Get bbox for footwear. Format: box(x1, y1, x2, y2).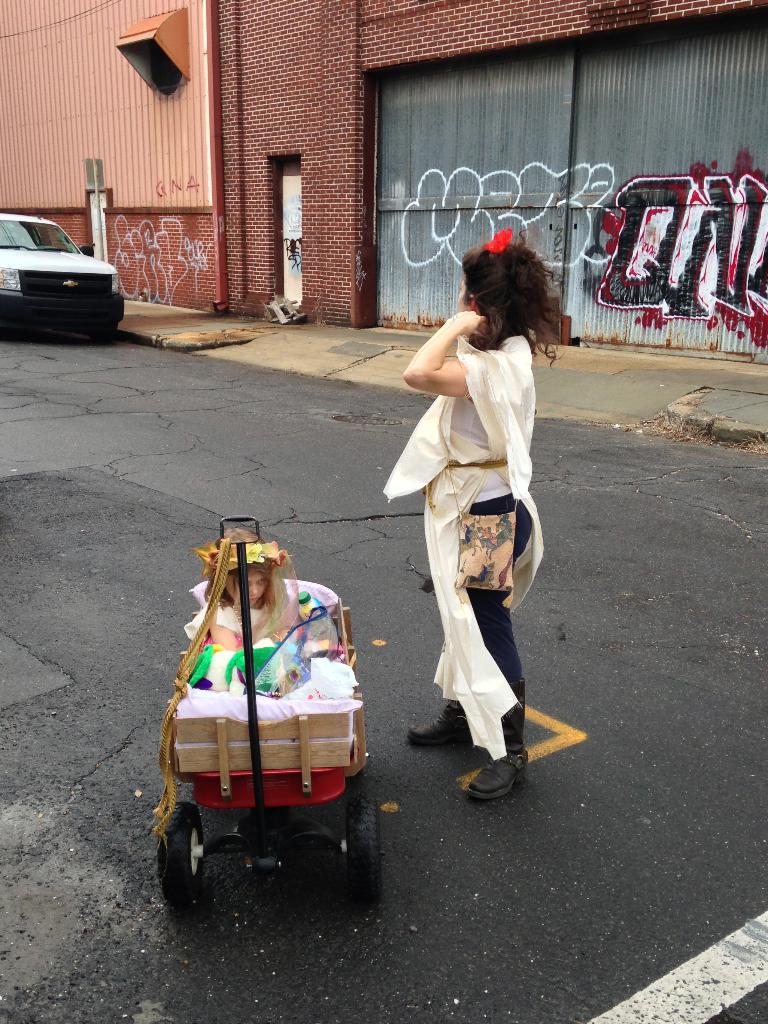
box(390, 696, 471, 756).
